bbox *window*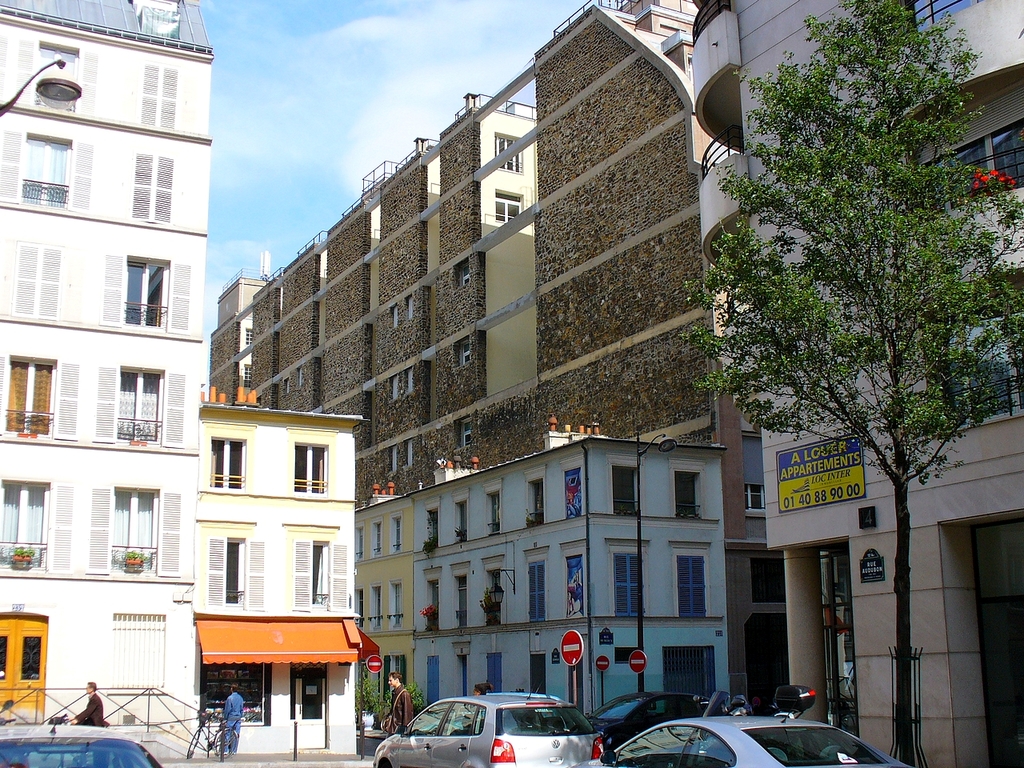
crop(485, 477, 507, 537)
